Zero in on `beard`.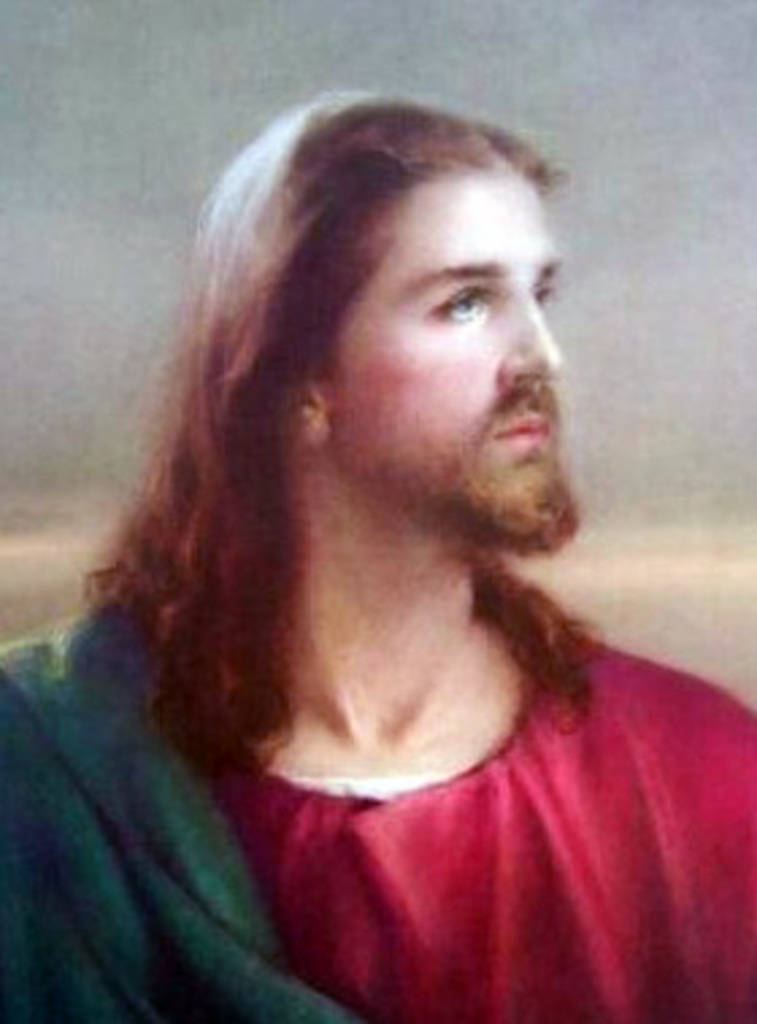
Zeroed in: {"left": 324, "top": 381, "right": 589, "bottom": 565}.
